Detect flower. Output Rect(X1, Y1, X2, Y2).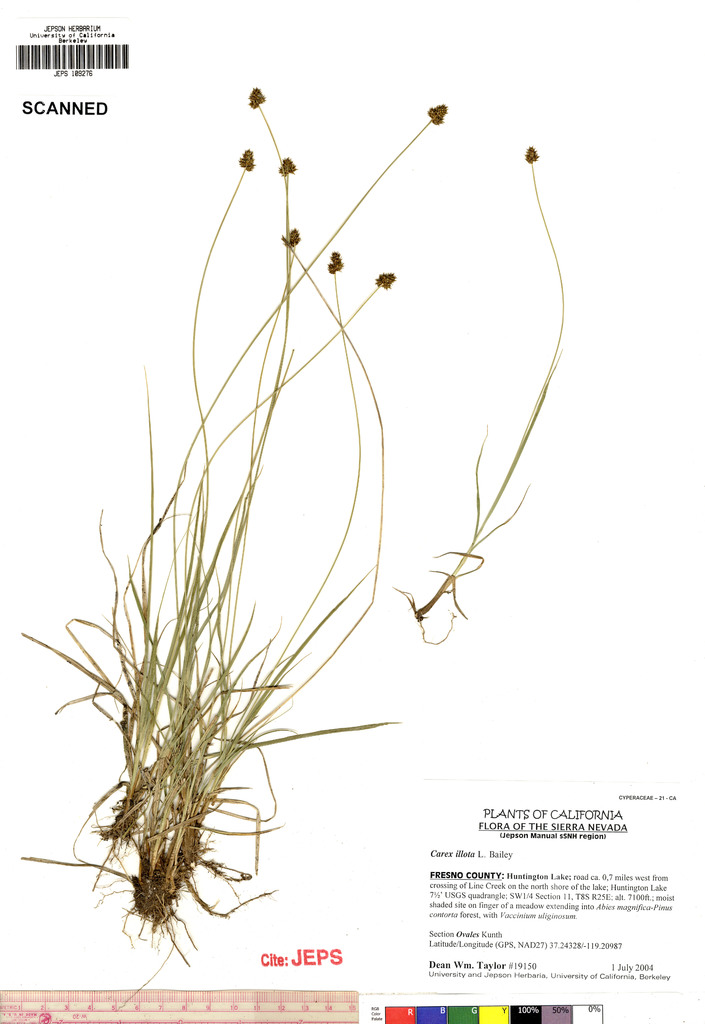
Rect(283, 228, 303, 246).
